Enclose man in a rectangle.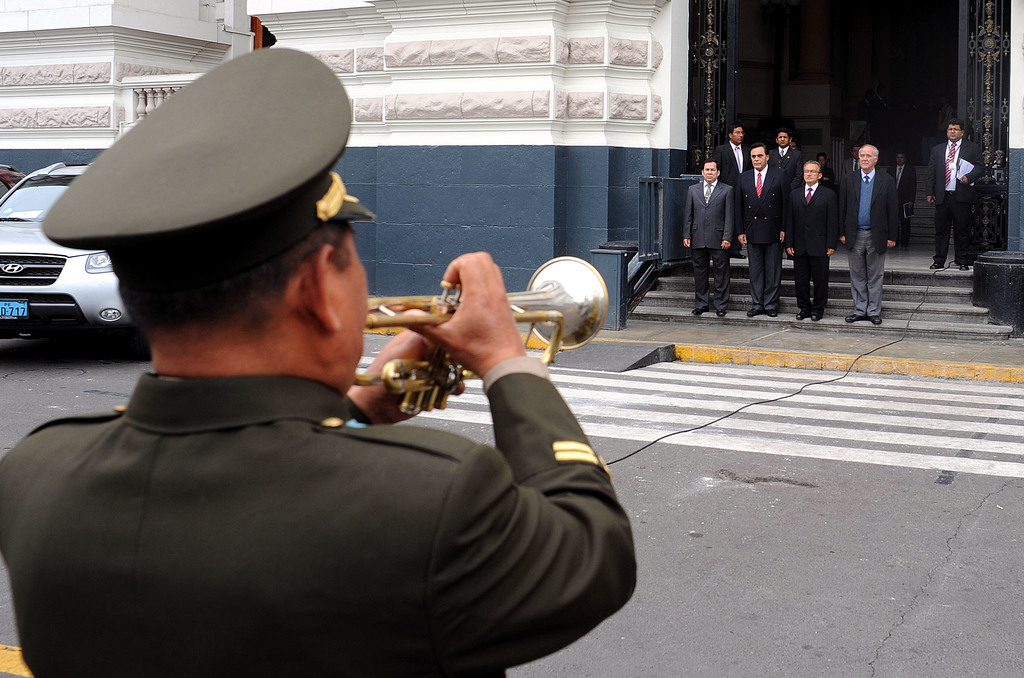
[682,156,732,317].
